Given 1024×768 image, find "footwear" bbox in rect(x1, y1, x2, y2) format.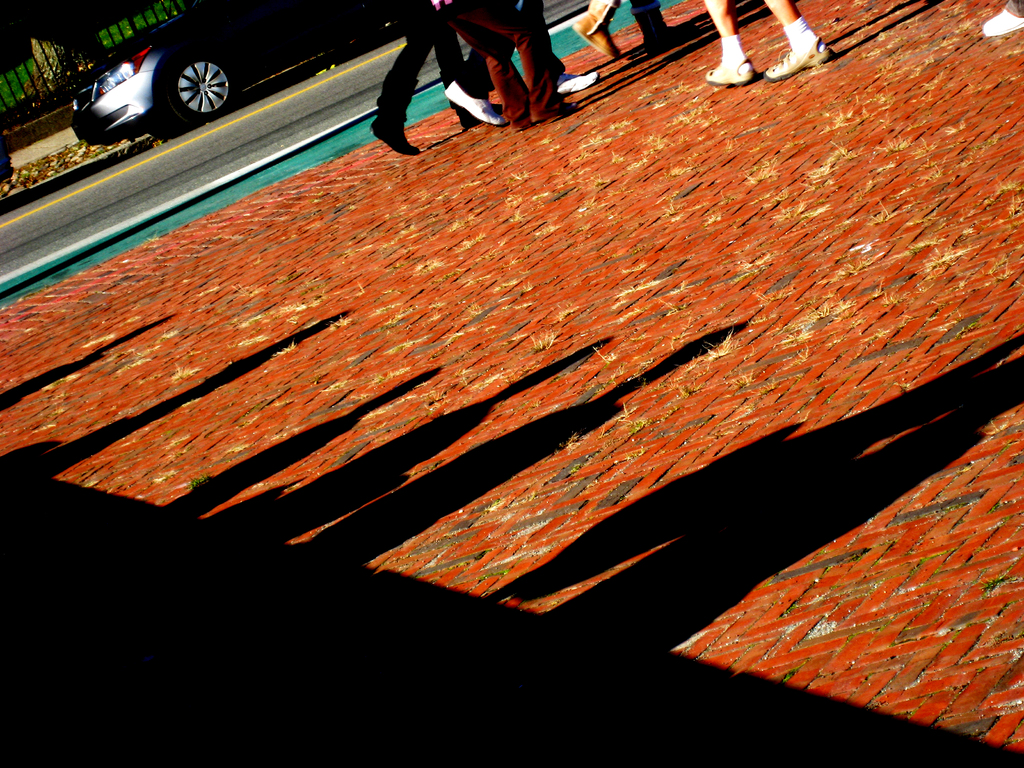
rect(630, 15, 701, 58).
